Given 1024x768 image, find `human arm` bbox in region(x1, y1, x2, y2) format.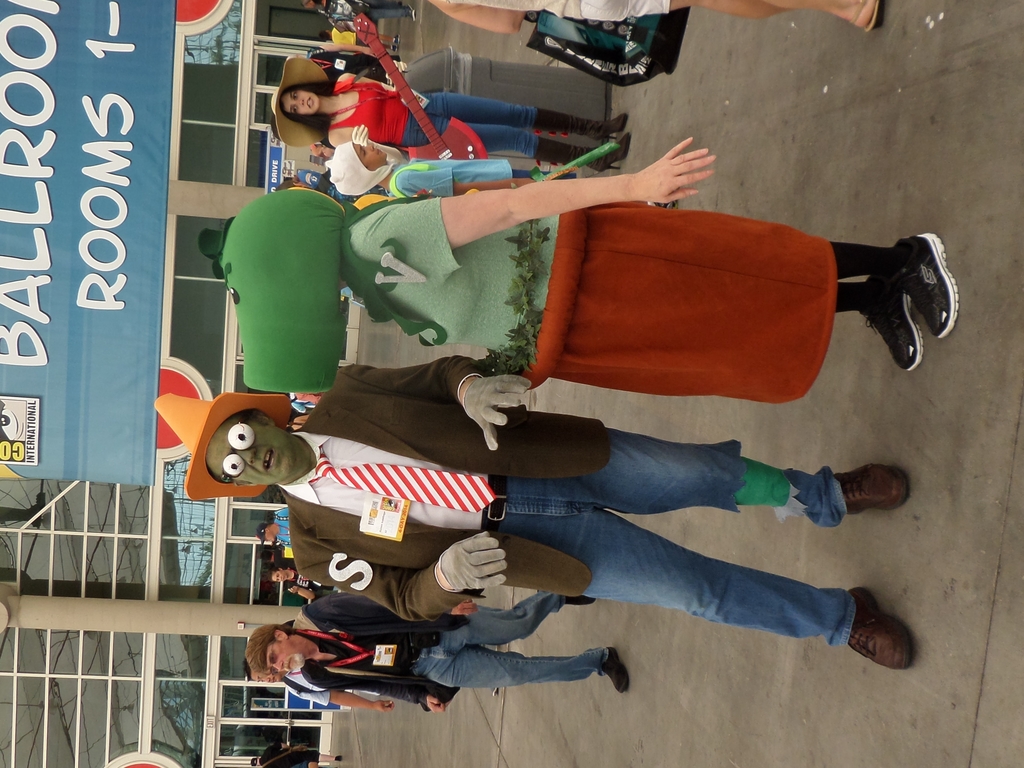
region(285, 579, 313, 604).
